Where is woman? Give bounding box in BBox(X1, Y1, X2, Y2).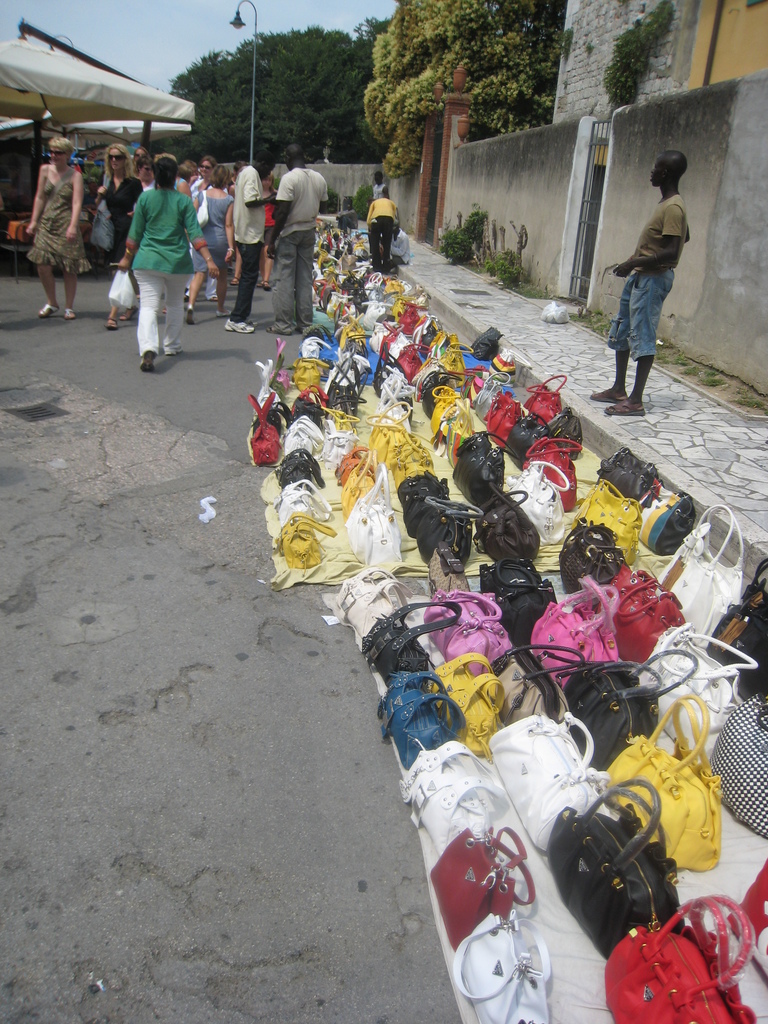
BBox(114, 154, 220, 374).
